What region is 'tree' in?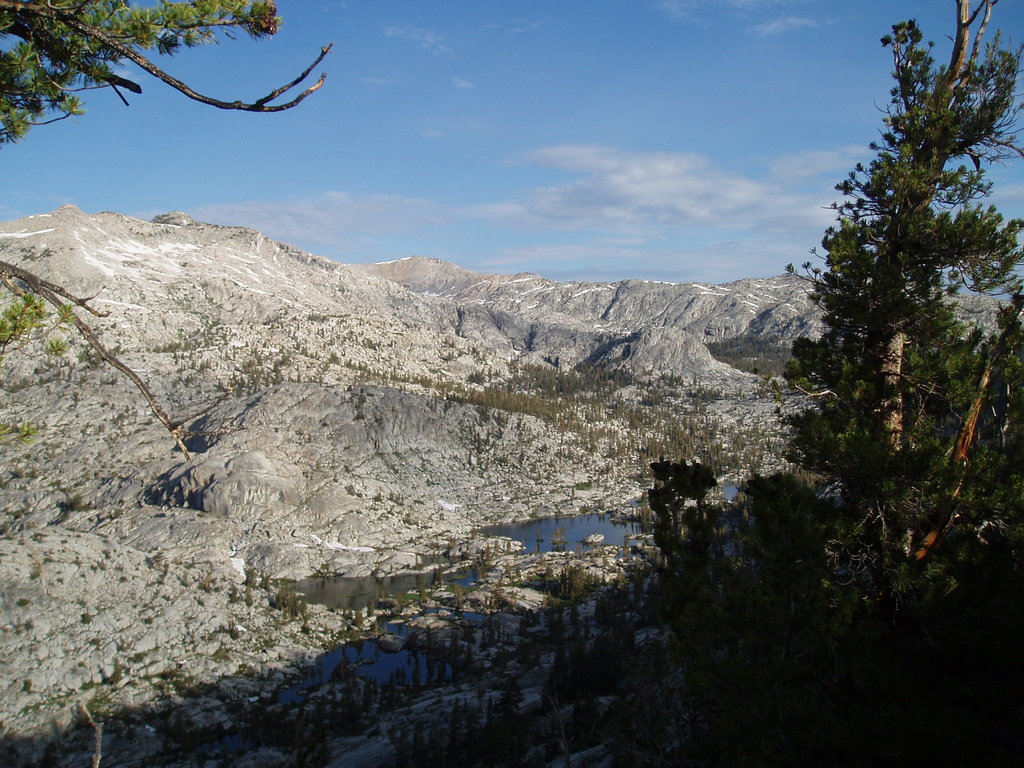
{"x1": 0, "y1": 0, "x2": 343, "y2": 451}.
